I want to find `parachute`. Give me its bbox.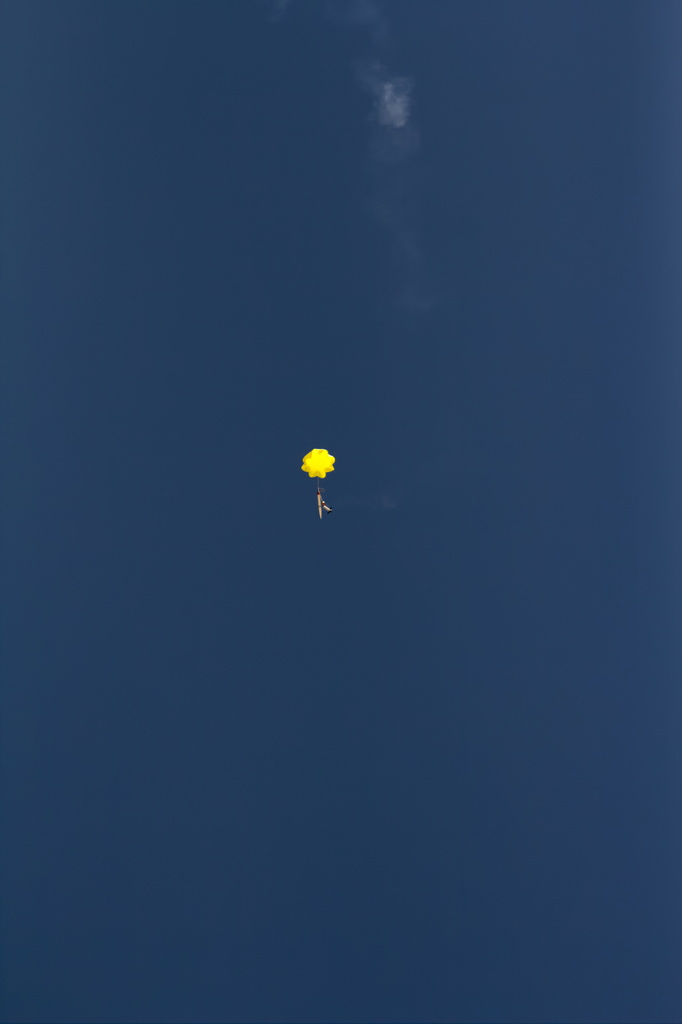
{"x1": 300, "y1": 447, "x2": 329, "y2": 481}.
